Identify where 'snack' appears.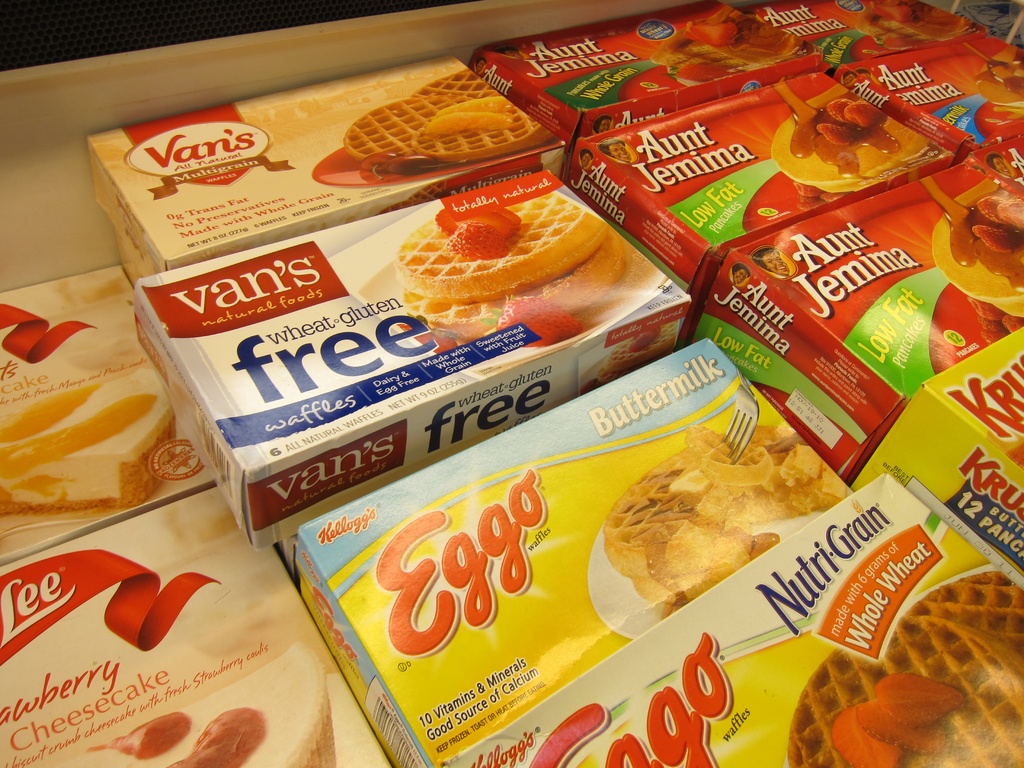
Appears at 42:643:341:767.
